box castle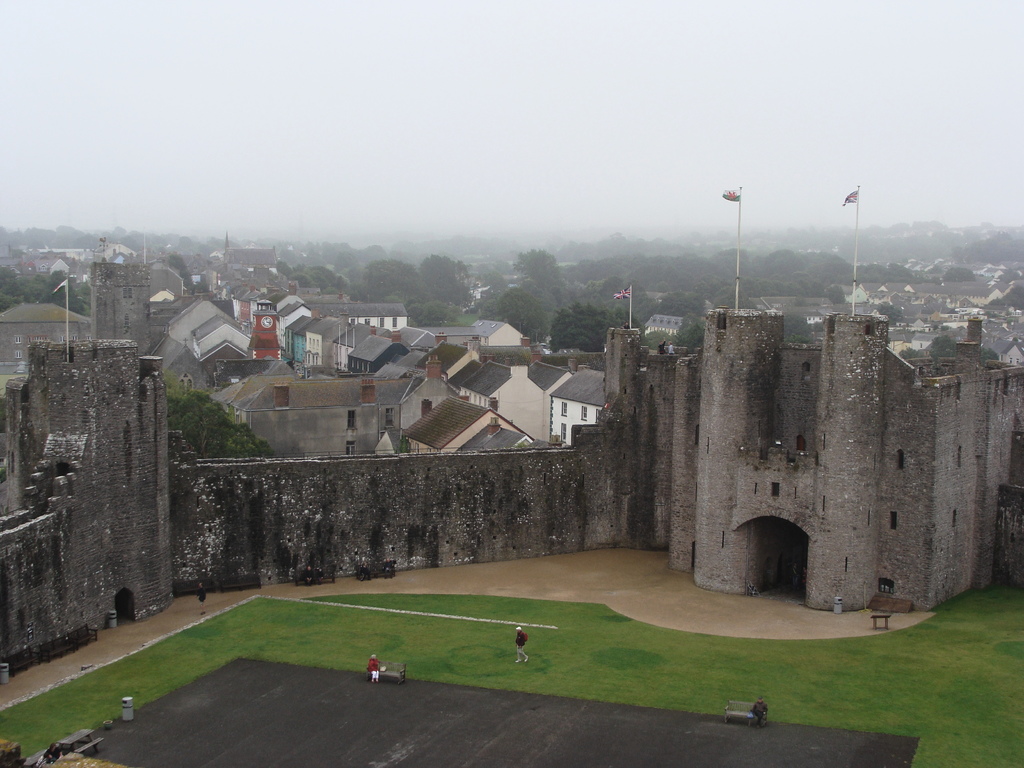
<region>604, 272, 994, 615</region>
